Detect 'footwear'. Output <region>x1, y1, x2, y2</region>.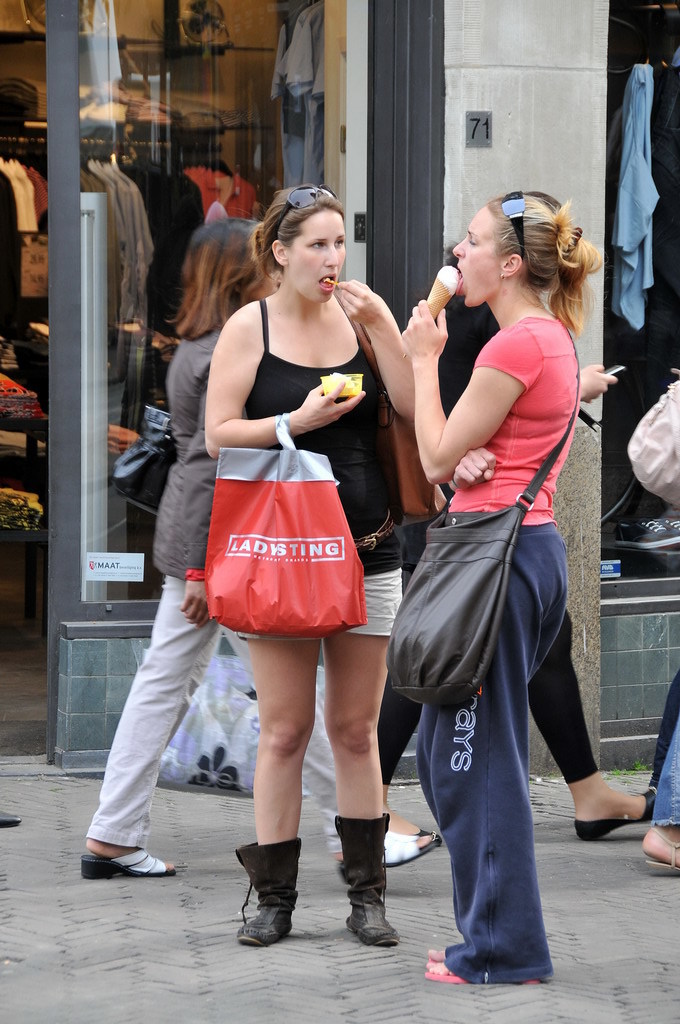
<region>242, 860, 308, 957</region>.
